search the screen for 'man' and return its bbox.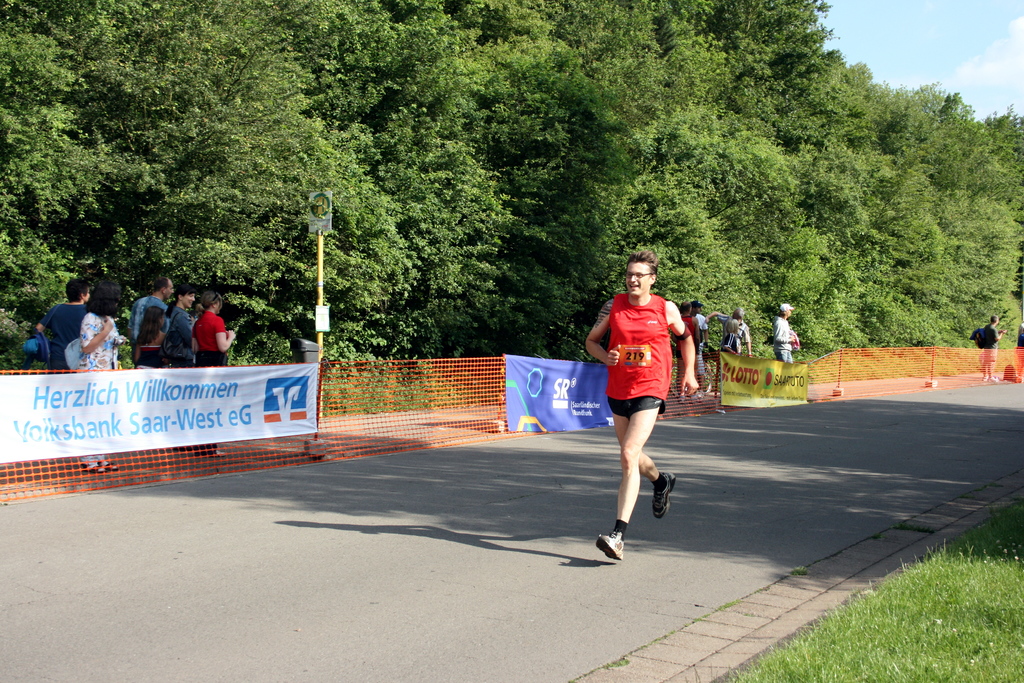
Found: <region>977, 313, 1002, 383</region>.
